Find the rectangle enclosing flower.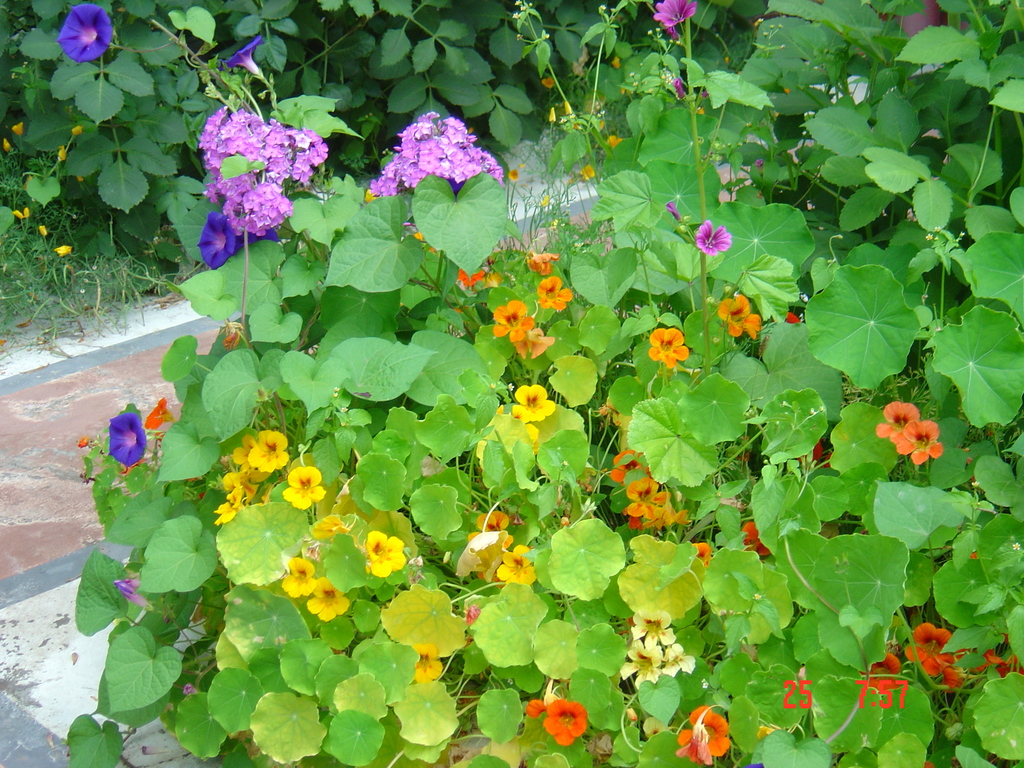
x1=215 y1=35 x2=267 y2=80.
